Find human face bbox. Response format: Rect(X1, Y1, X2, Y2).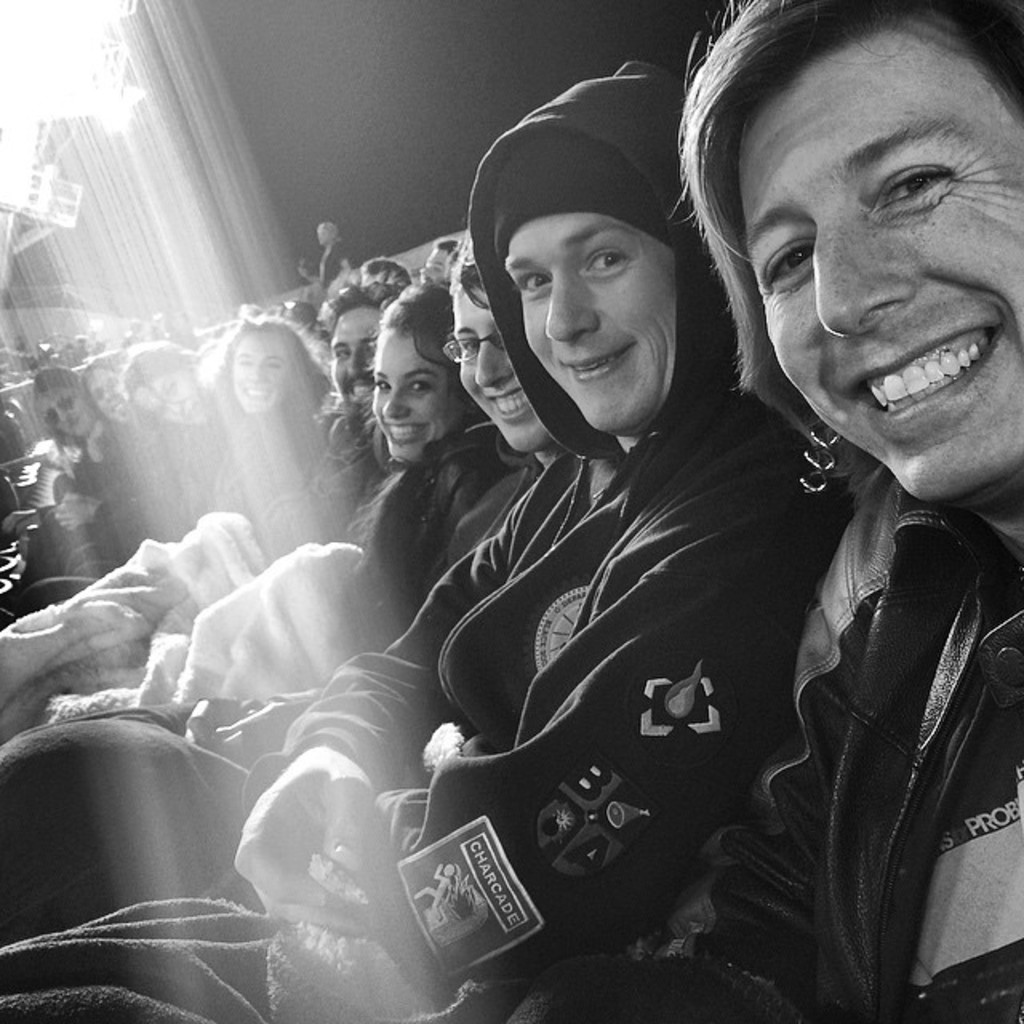
Rect(458, 283, 552, 456).
